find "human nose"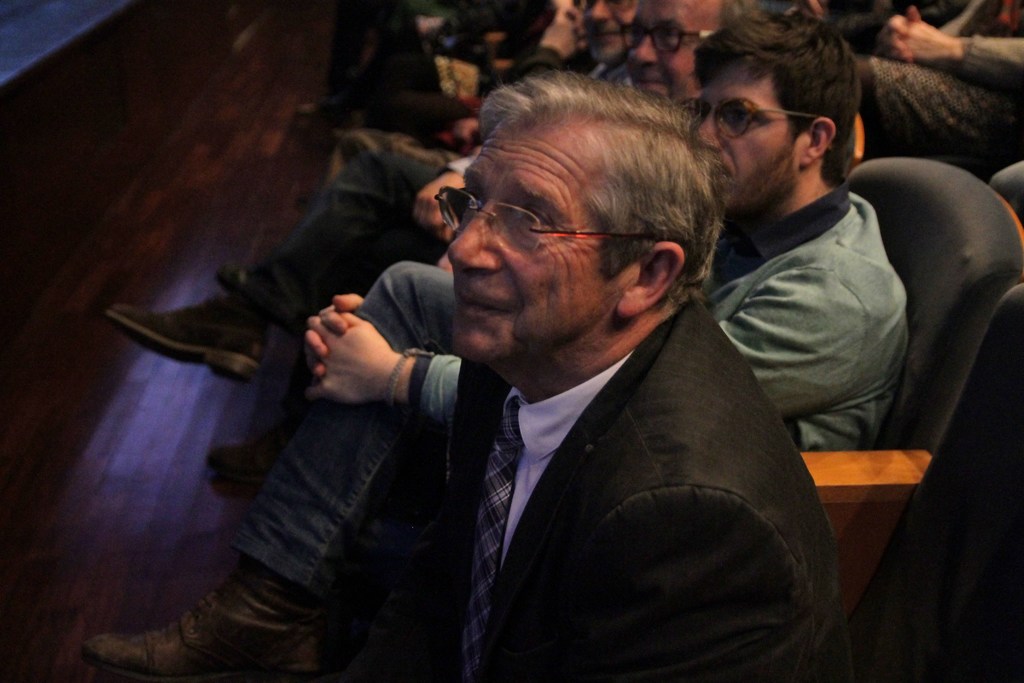
(698, 113, 719, 148)
